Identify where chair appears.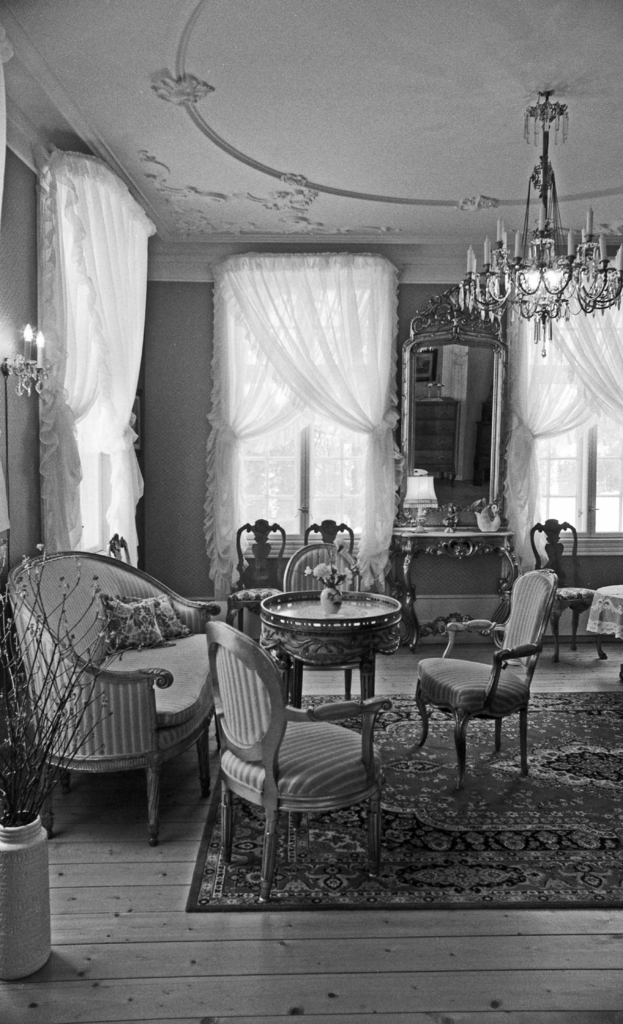
Appears at 284, 536, 365, 696.
